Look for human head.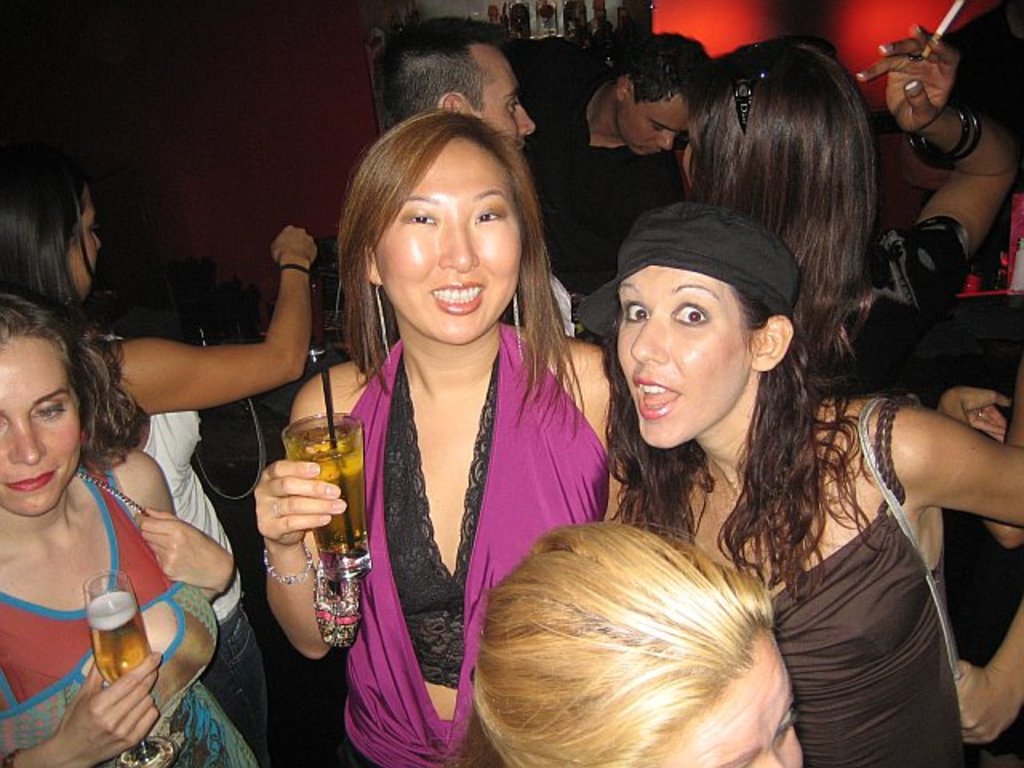
Found: bbox=[374, 13, 542, 154].
